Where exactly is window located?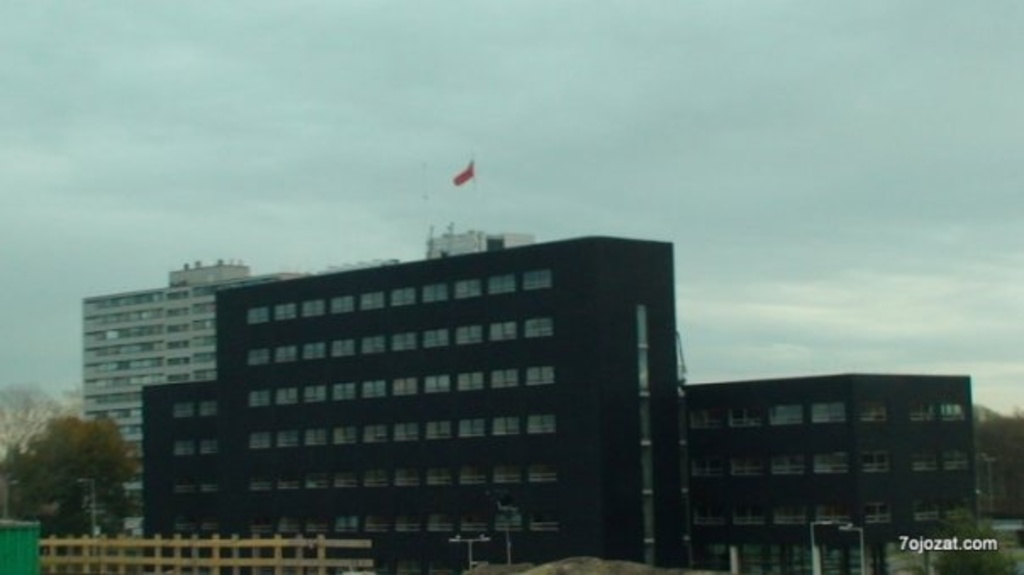
Its bounding box is detection(944, 402, 966, 421).
